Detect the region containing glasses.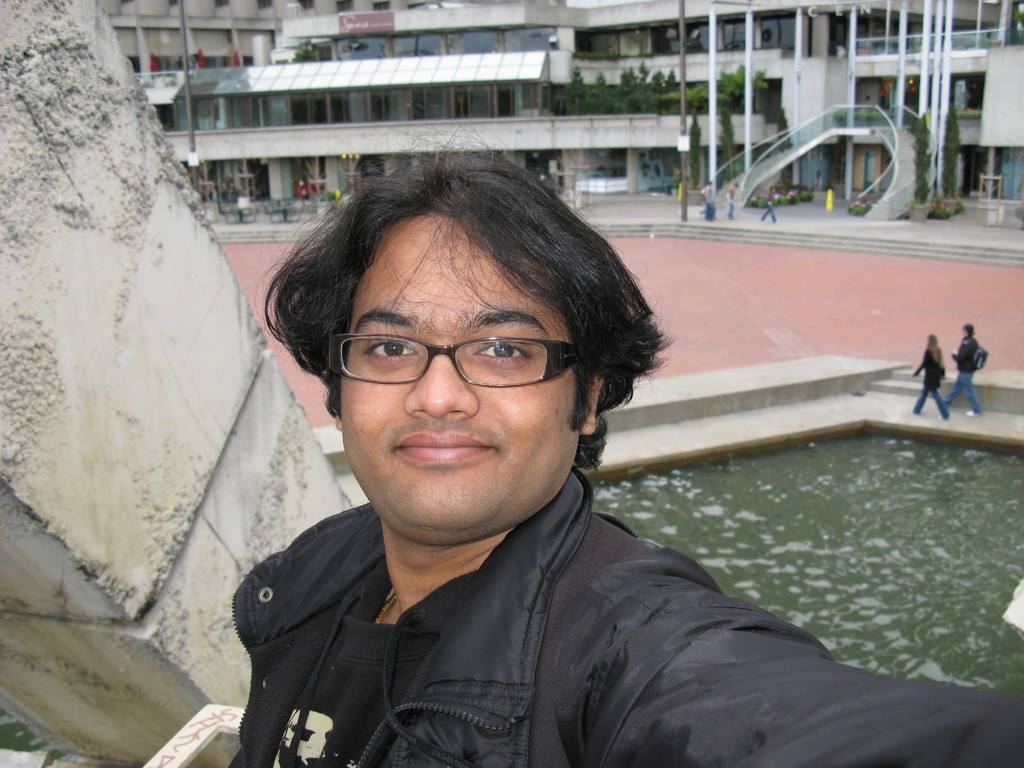
locate(308, 322, 593, 413).
